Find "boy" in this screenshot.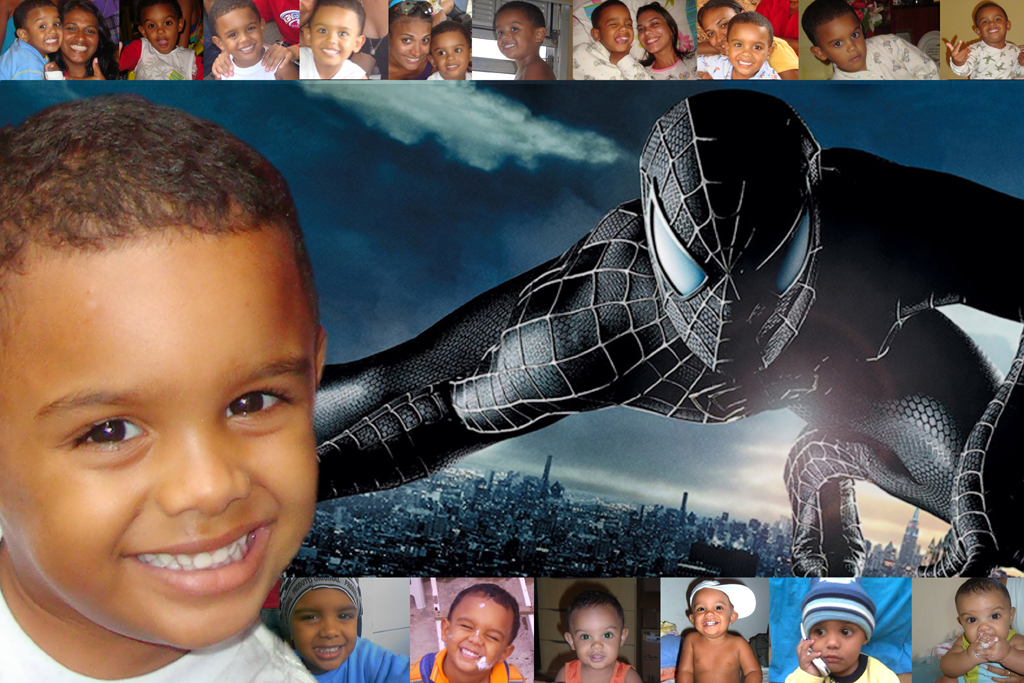
The bounding box for "boy" is left=948, top=1, right=1023, bottom=78.
